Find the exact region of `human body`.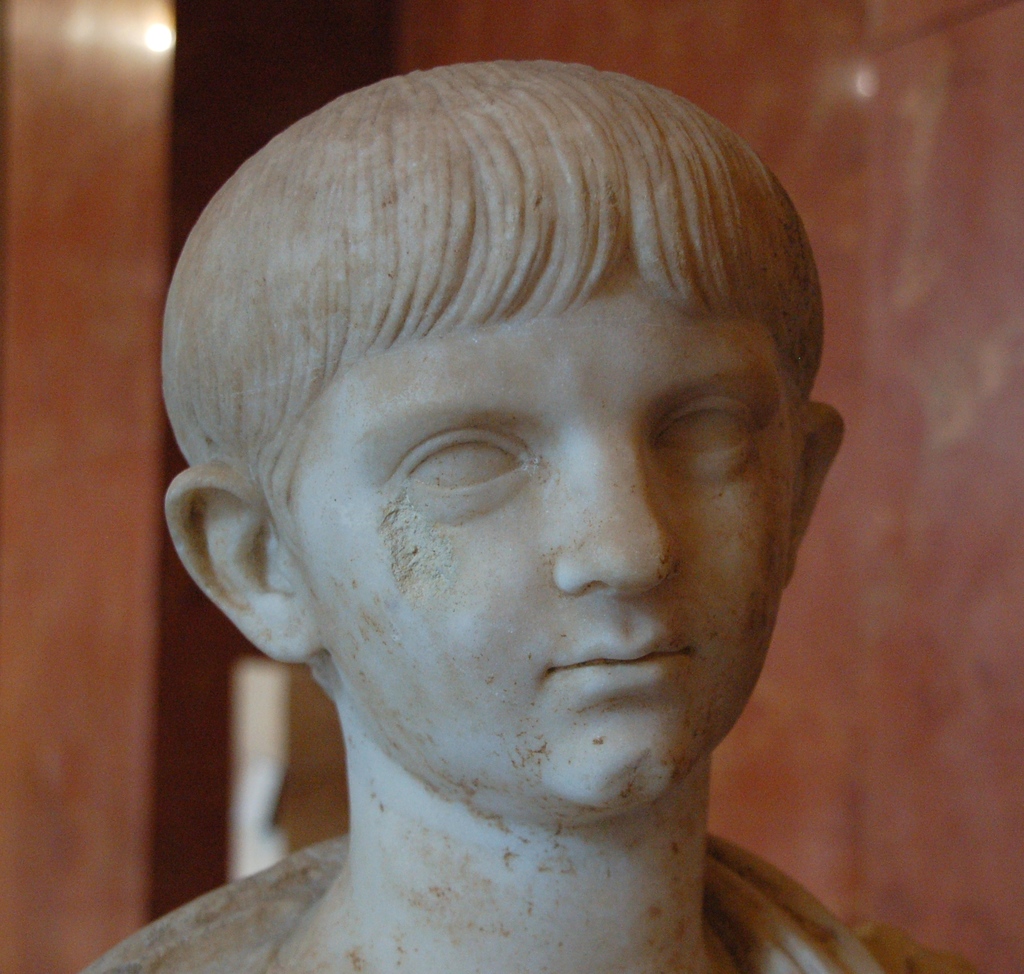
Exact region: BBox(54, 67, 967, 973).
